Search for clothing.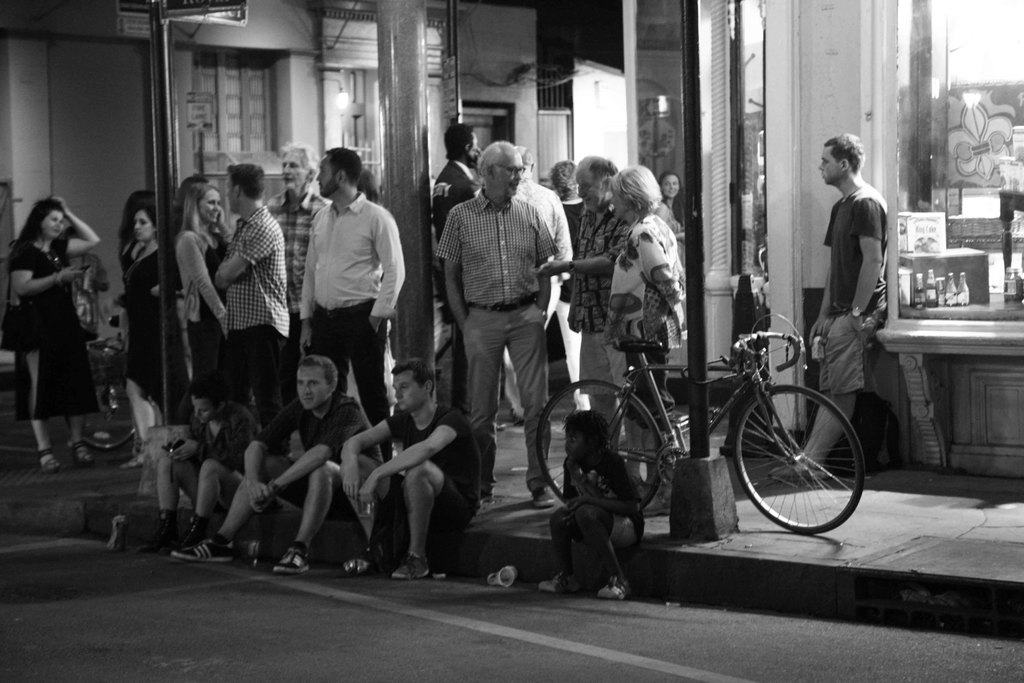
Found at l=220, t=210, r=299, b=445.
